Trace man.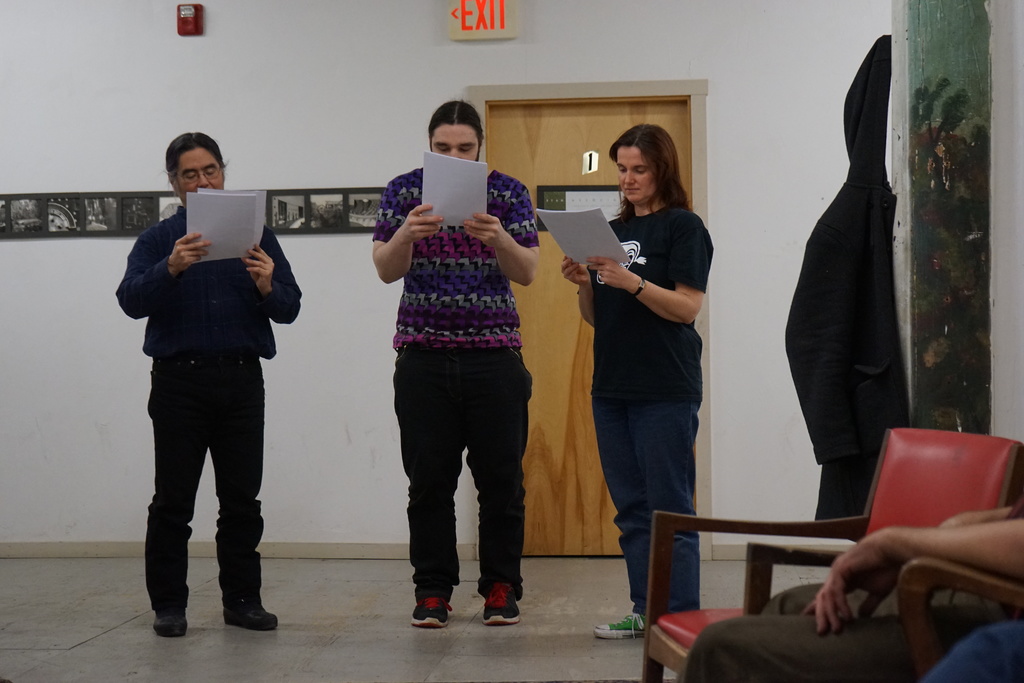
Traced to [left=374, top=101, right=540, bottom=627].
